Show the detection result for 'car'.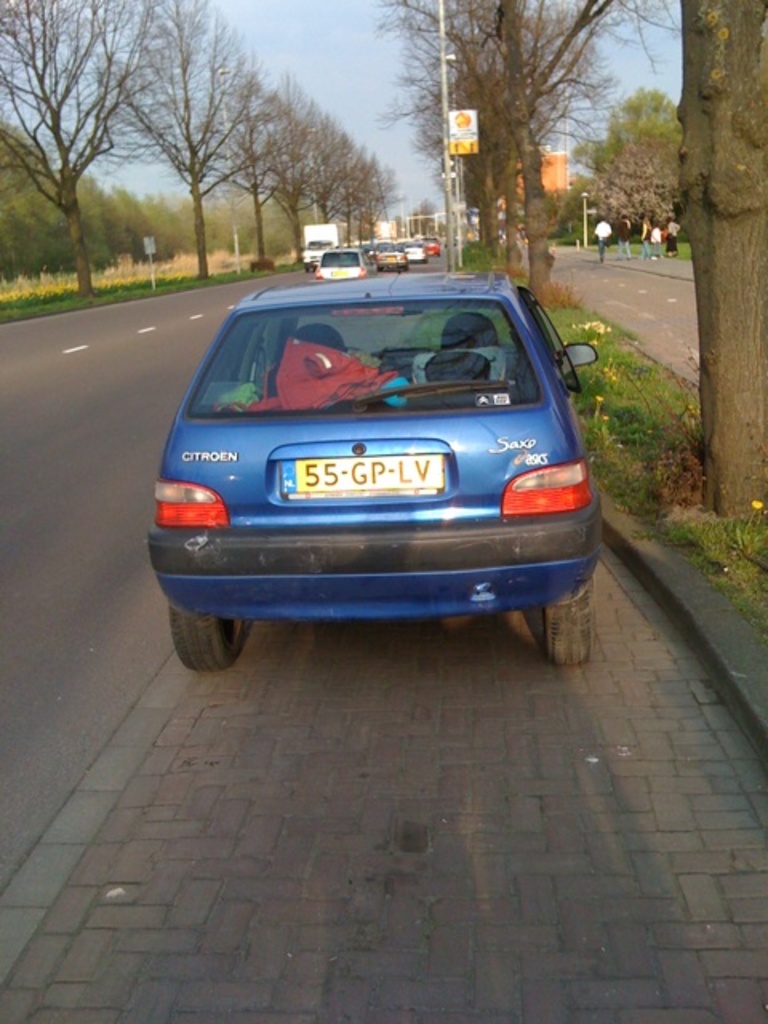
BBox(138, 270, 598, 664).
